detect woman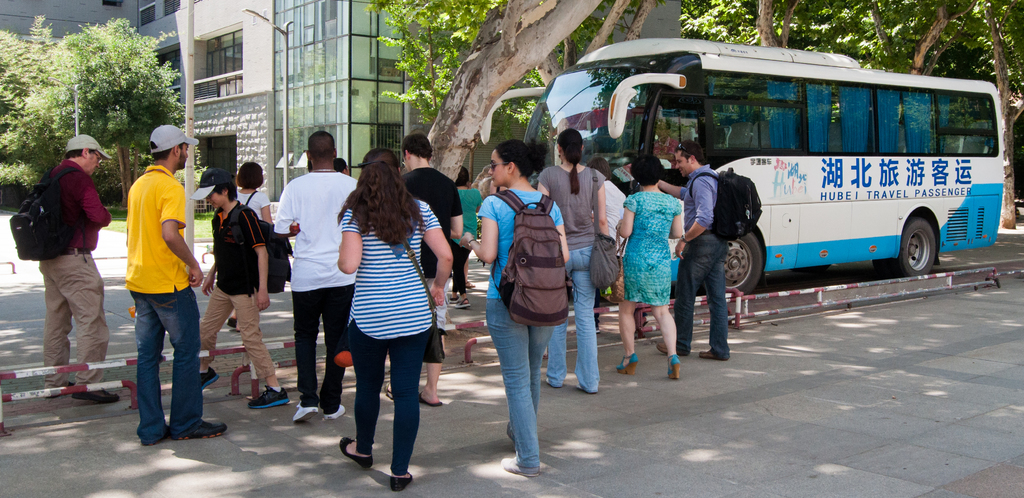
crop(463, 167, 480, 311)
